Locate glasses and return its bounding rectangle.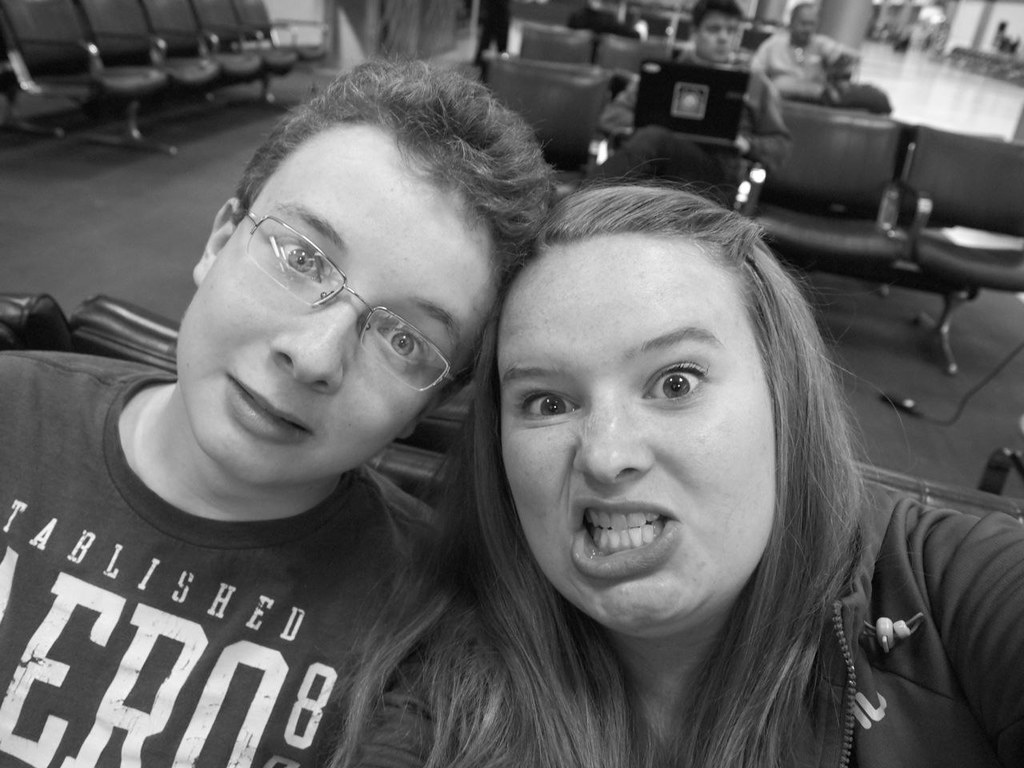
(214, 205, 477, 375).
